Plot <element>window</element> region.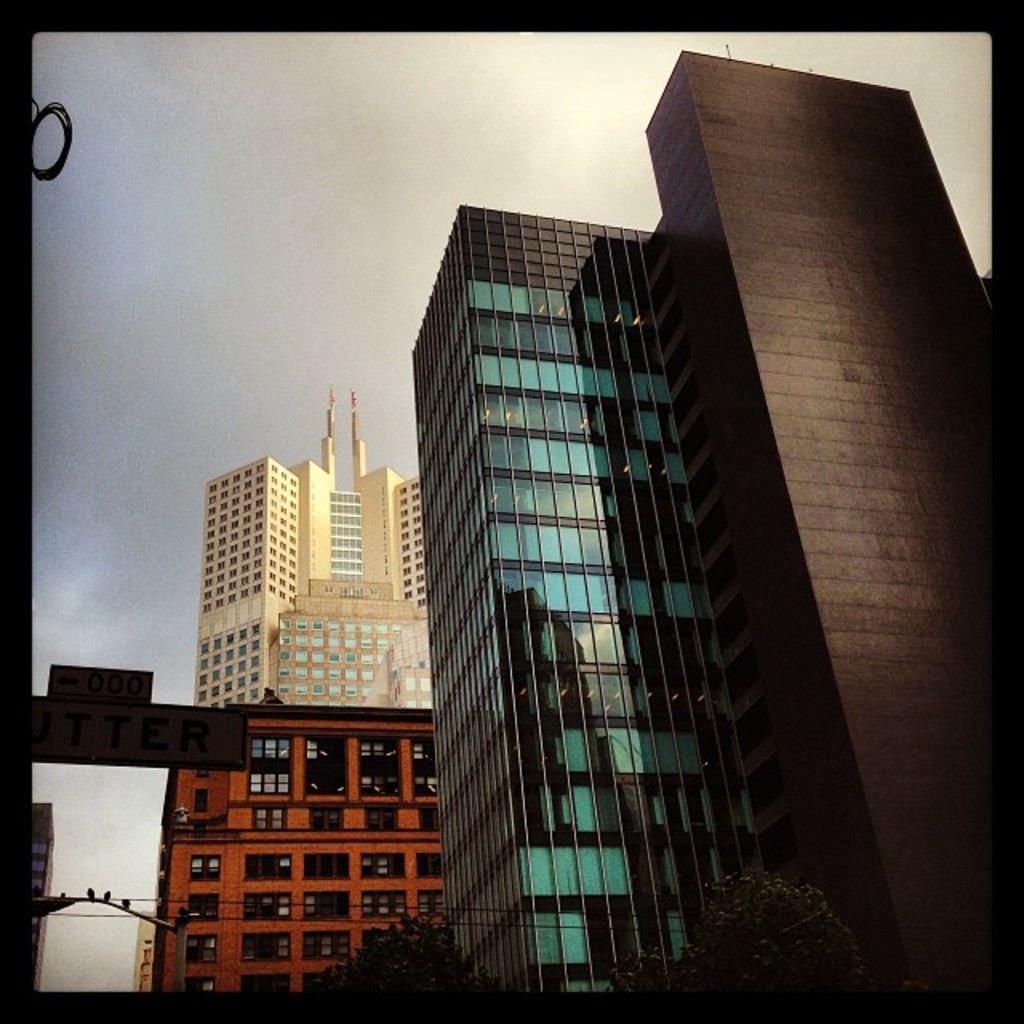
Plotted at box=[301, 896, 349, 920].
